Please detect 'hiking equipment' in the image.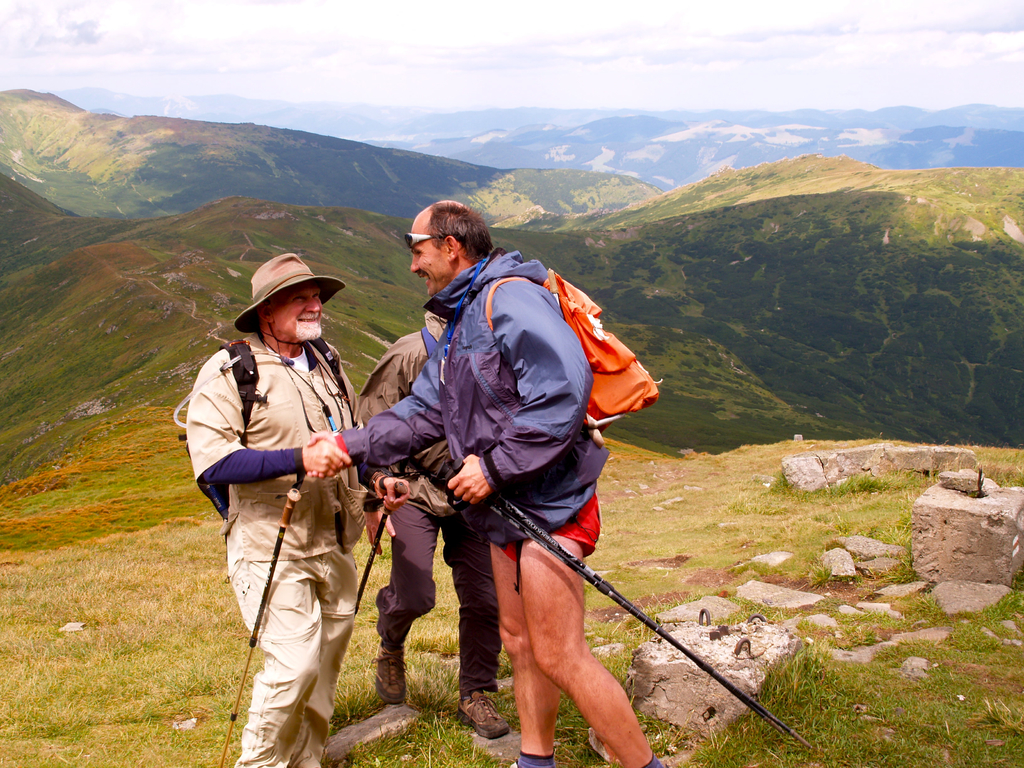
x1=430, y1=460, x2=819, y2=744.
